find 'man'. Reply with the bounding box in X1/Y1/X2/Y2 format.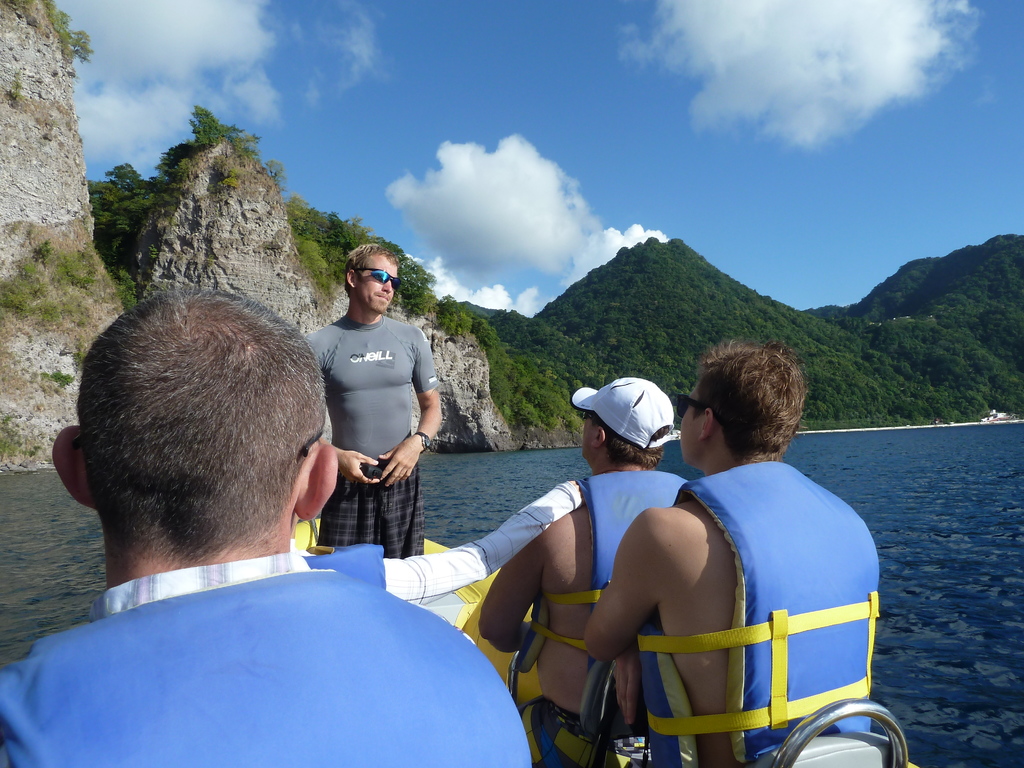
584/337/879/767.
